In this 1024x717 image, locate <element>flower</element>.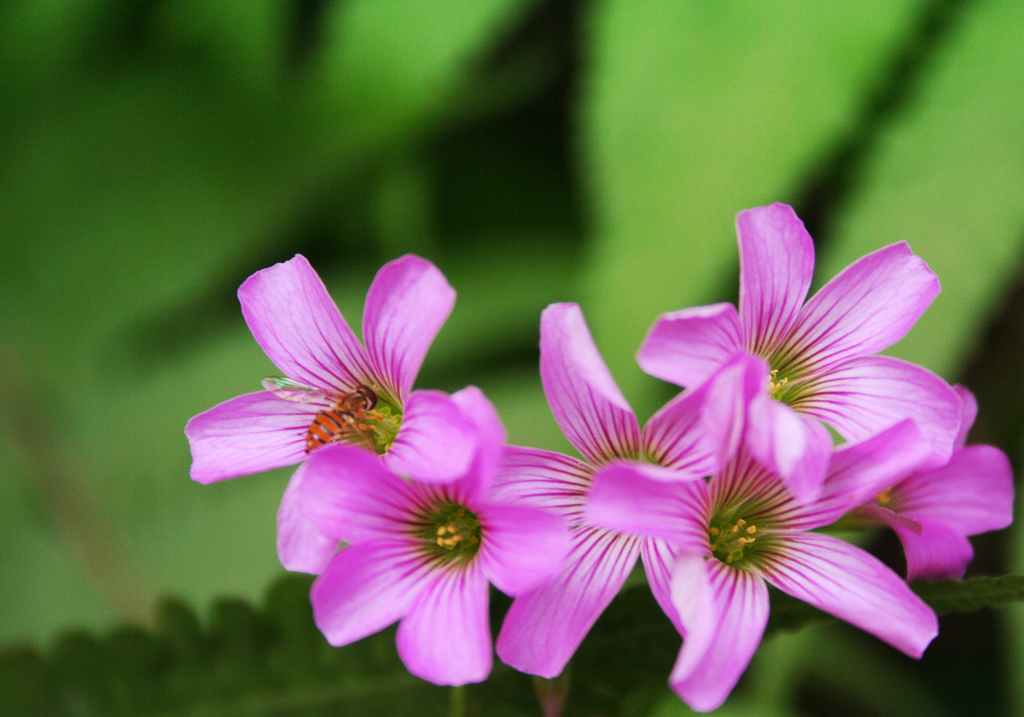
Bounding box: detection(310, 381, 570, 687).
